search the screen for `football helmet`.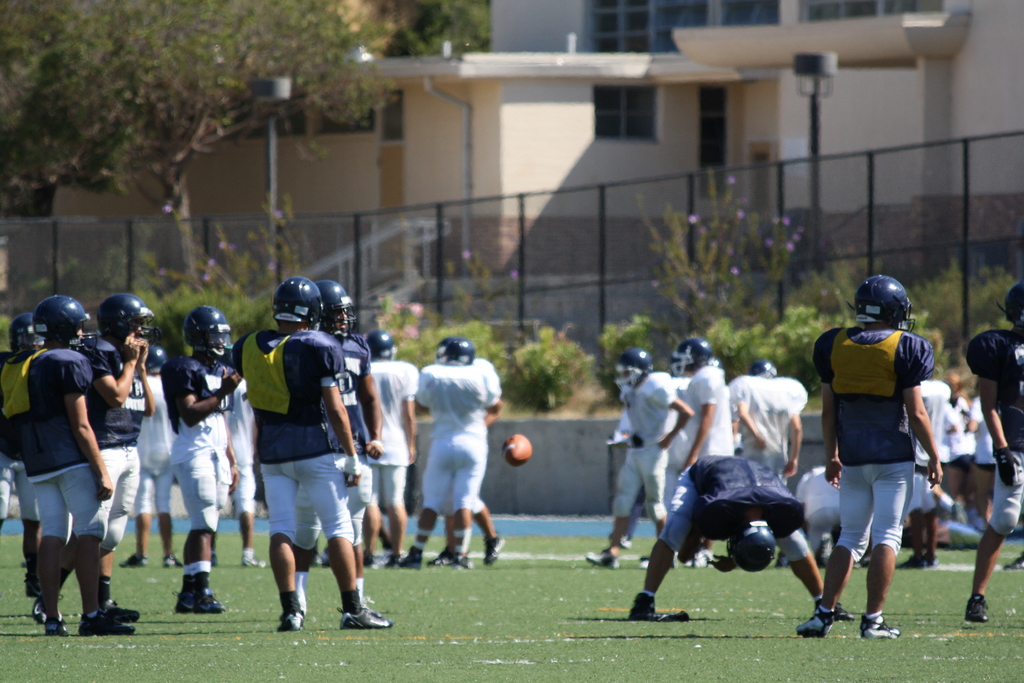
Found at bbox=(670, 337, 720, 379).
